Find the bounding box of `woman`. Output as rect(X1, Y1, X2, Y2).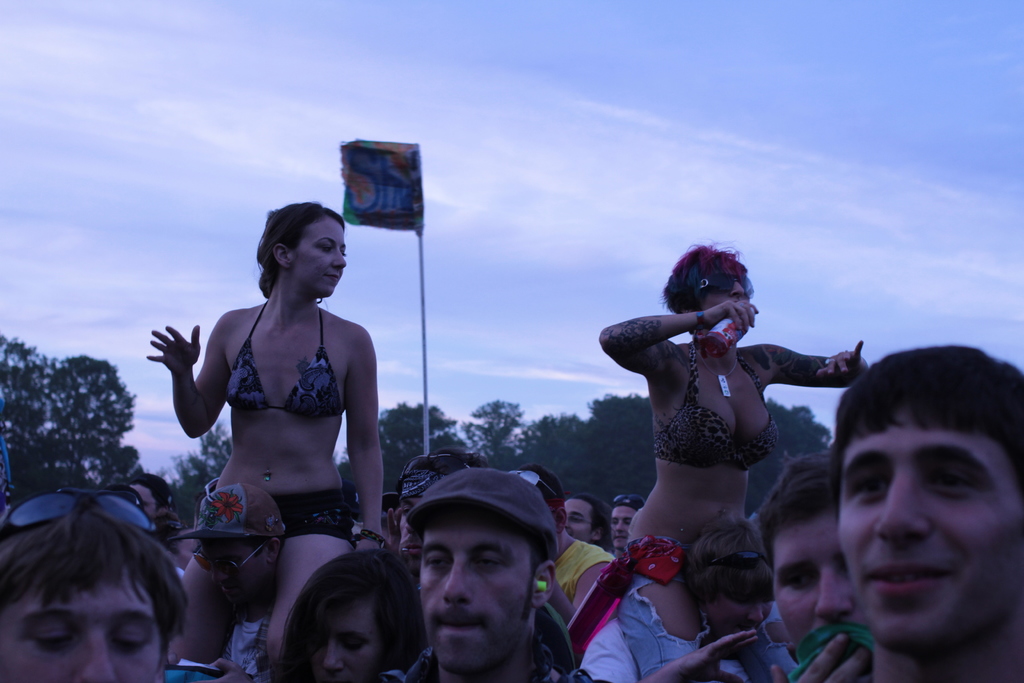
rect(591, 210, 868, 659).
